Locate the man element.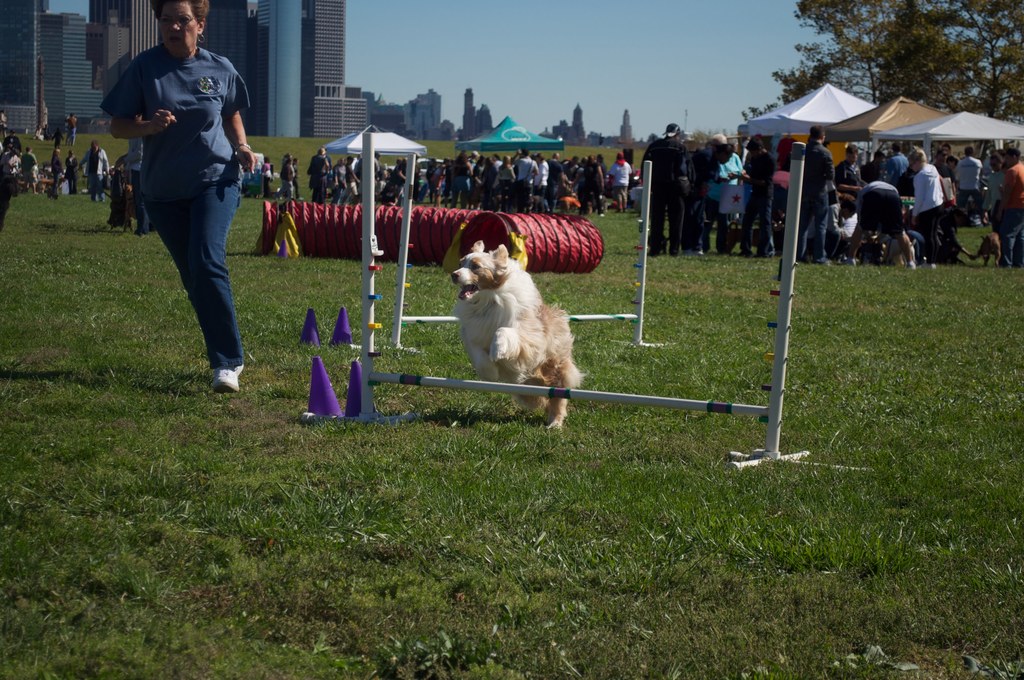
Element bbox: 953 146 980 221.
